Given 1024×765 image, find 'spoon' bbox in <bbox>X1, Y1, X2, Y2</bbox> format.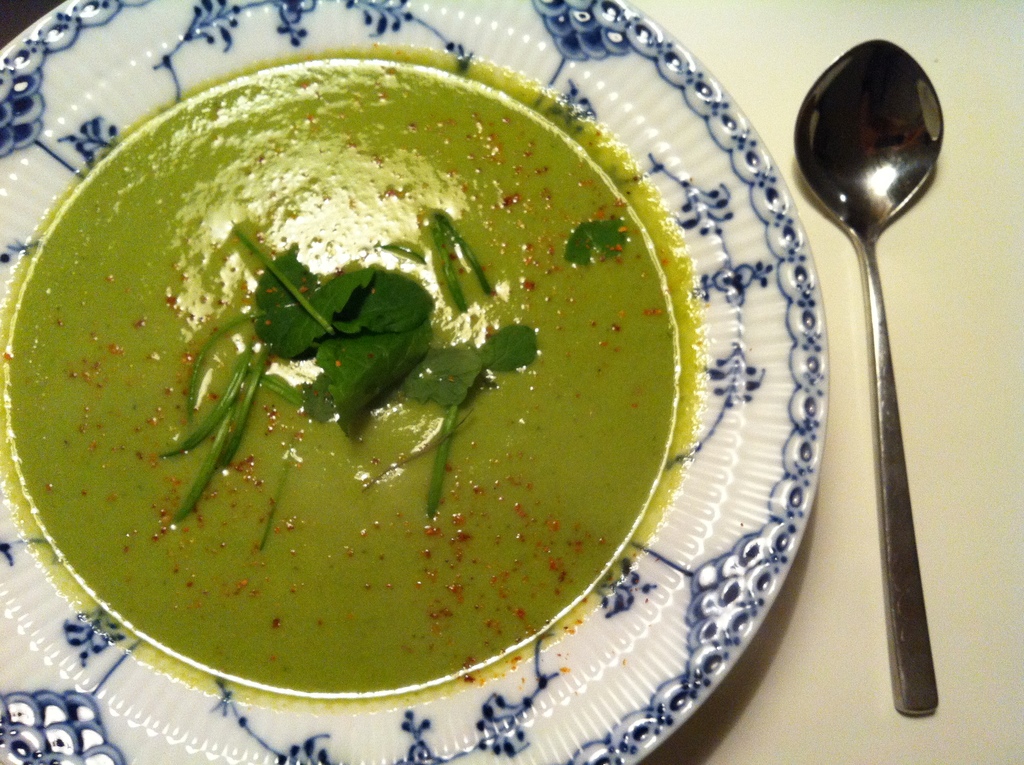
<bbox>793, 38, 941, 721</bbox>.
